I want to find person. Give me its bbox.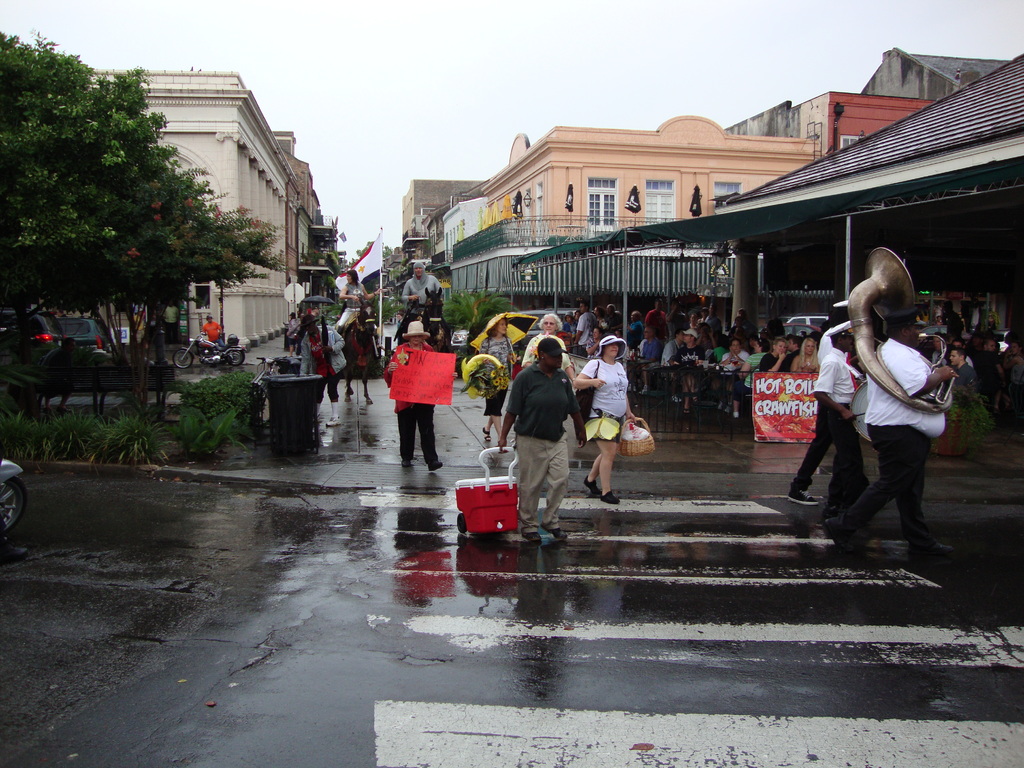
locate(285, 310, 303, 352).
